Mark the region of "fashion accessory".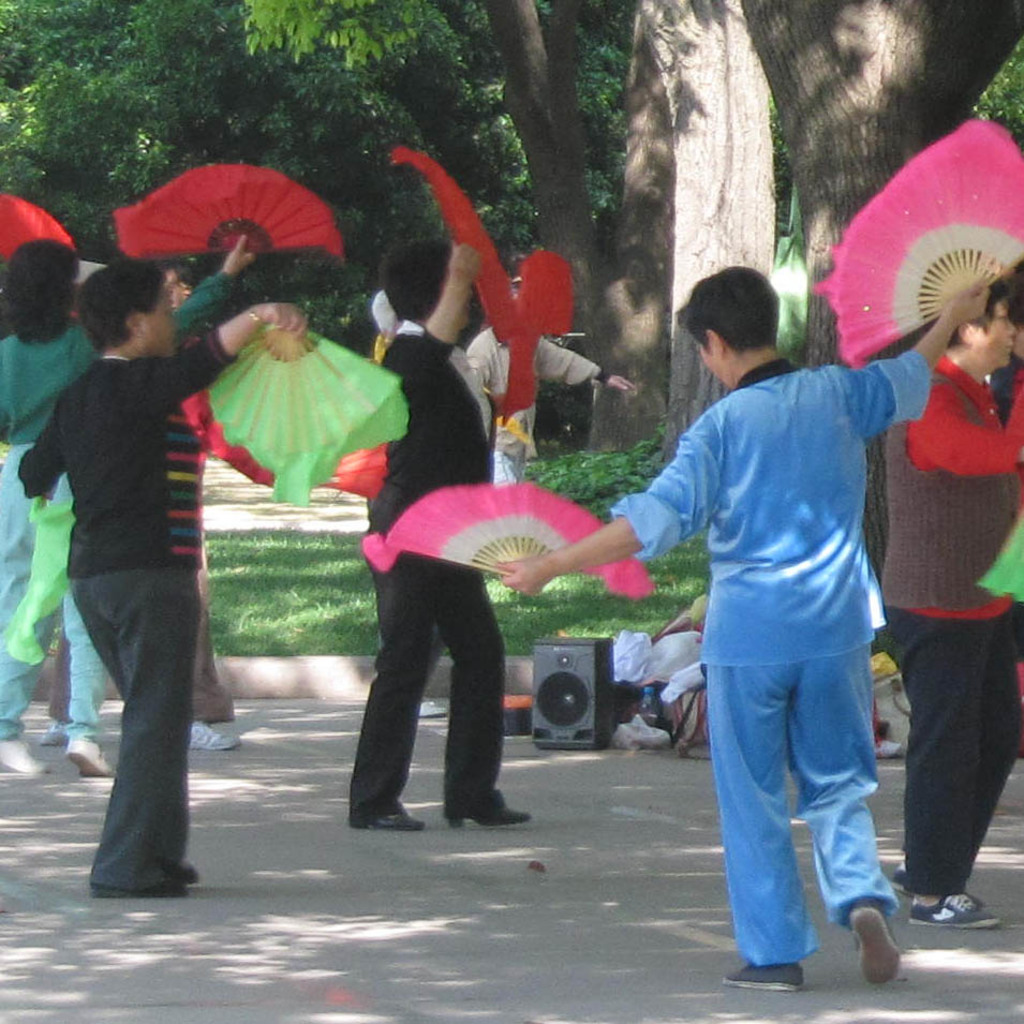
Region: l=0, t=734, r=58, b=777.
